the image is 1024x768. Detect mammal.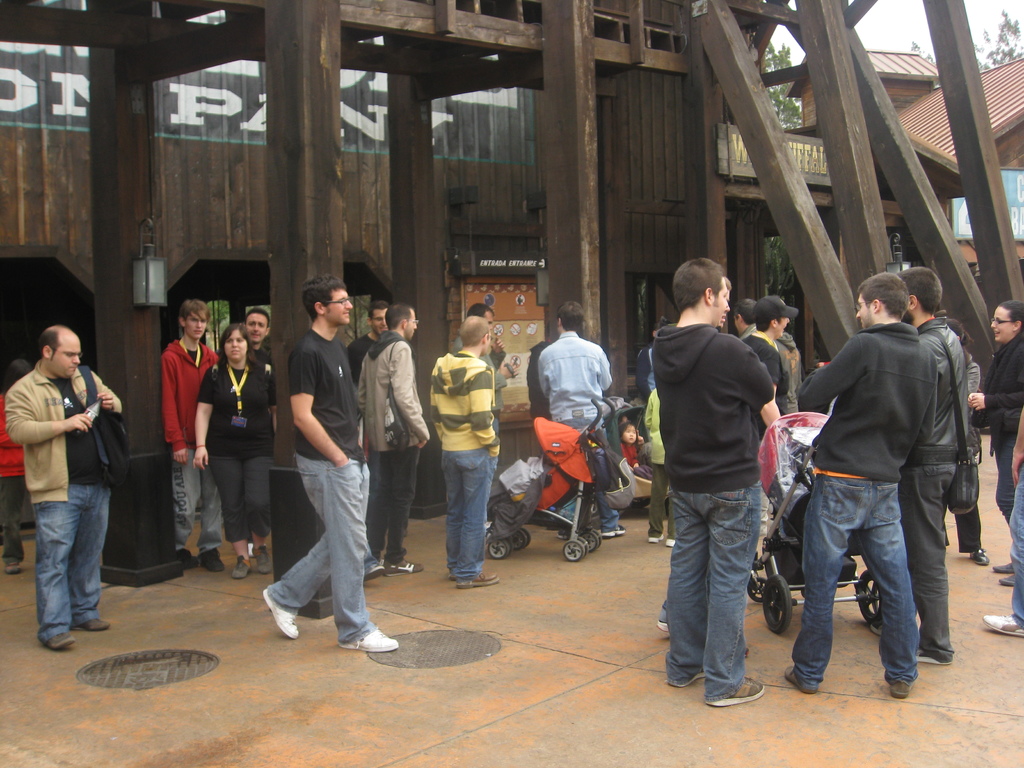
Detection: x1=739 y1=297 x2=755 y2=339.
